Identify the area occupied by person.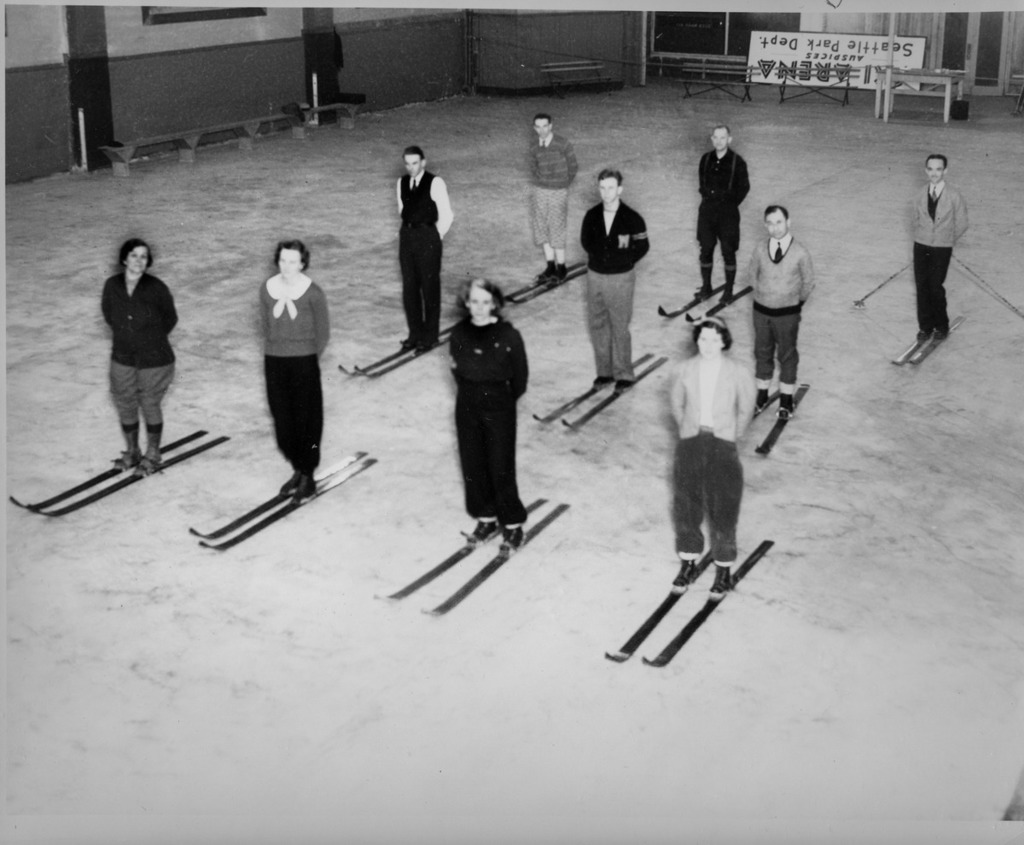
Area: [579, 164, 655, 394].
